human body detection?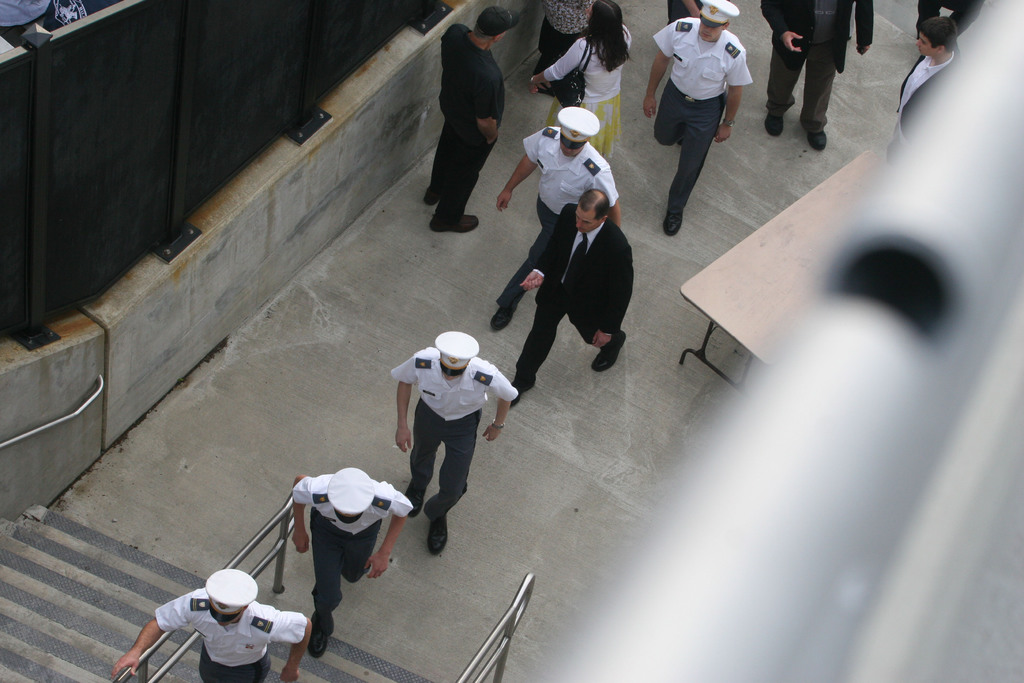
pyautogui.locateOnScreen(419, 2, 522, 236)
